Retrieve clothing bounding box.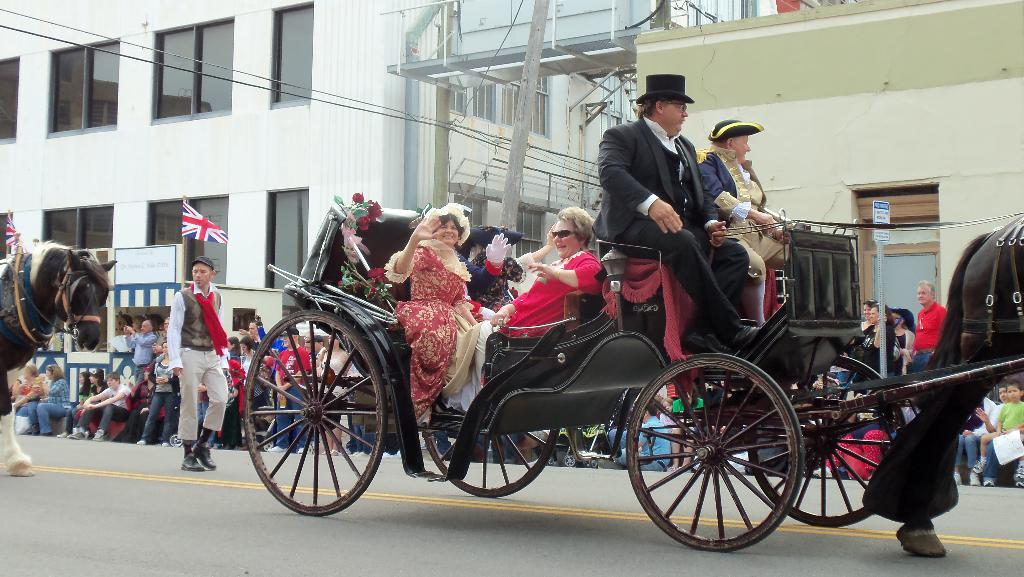
Bounding box: box=[692, 146, 788, 282].
